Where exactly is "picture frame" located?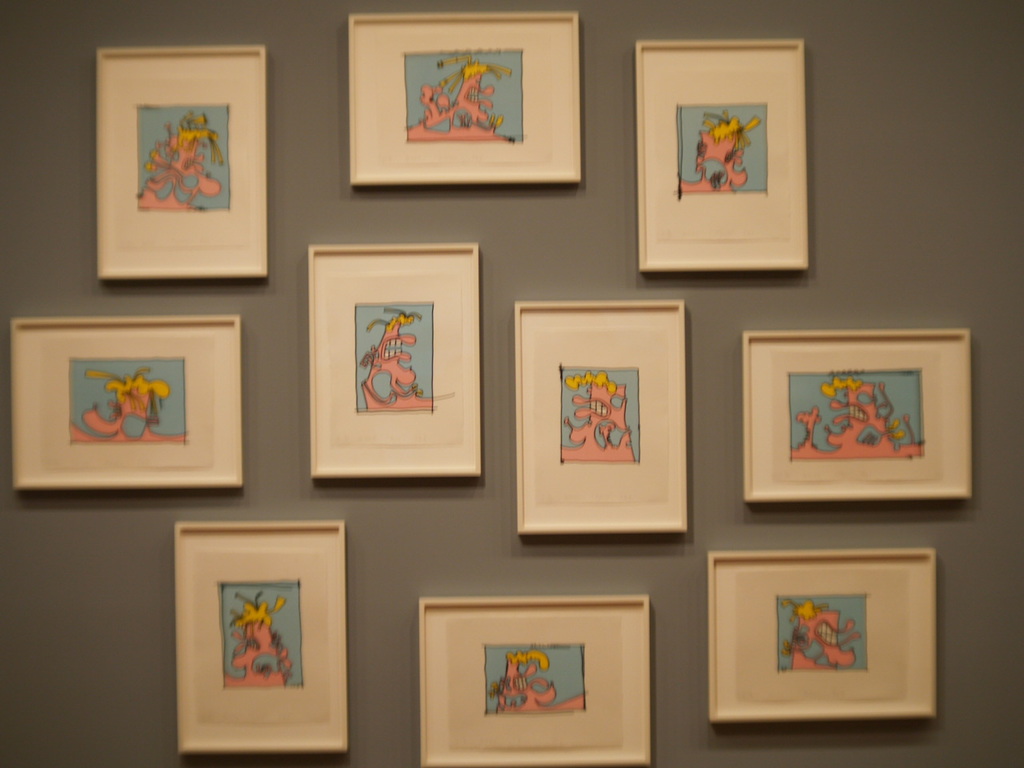
Its bounding box is <bbox>742, 328, 974, 504</bbox>.
